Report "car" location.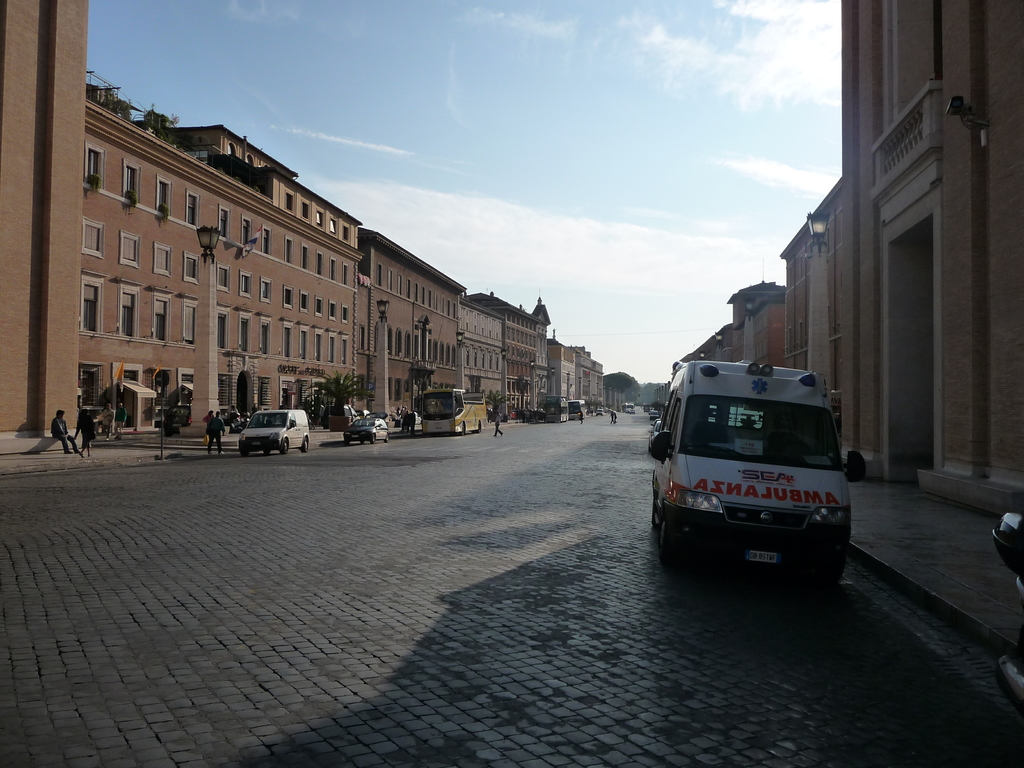
Report: Rect(237, 405, 312, 452).
